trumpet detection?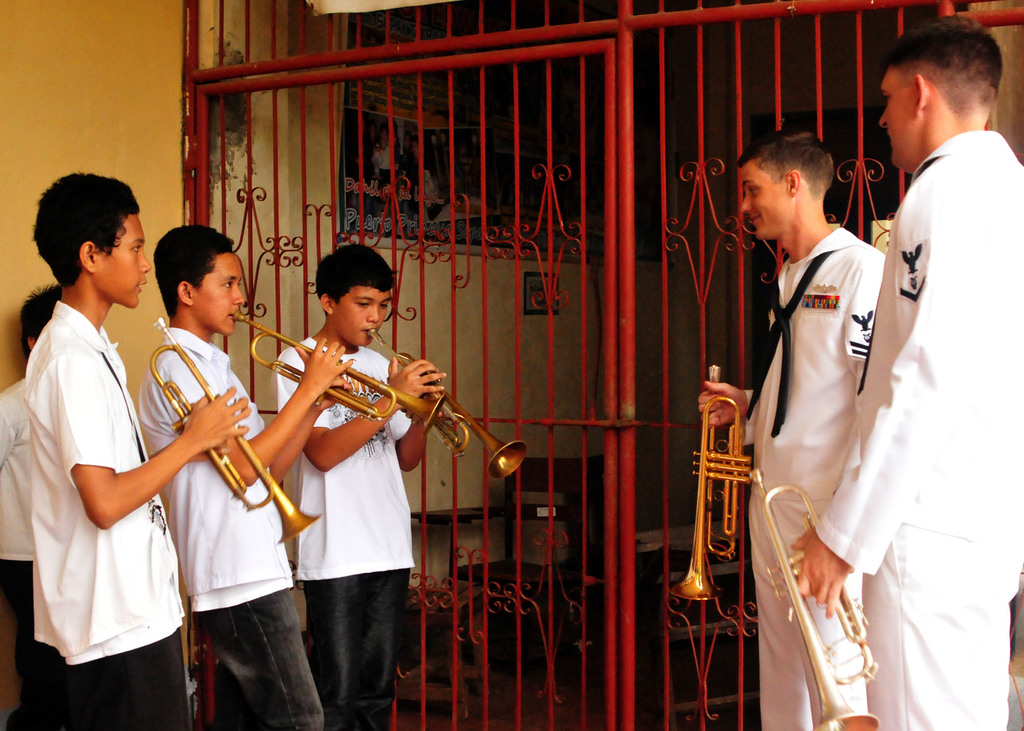
box(662, 366, 755, 601)
